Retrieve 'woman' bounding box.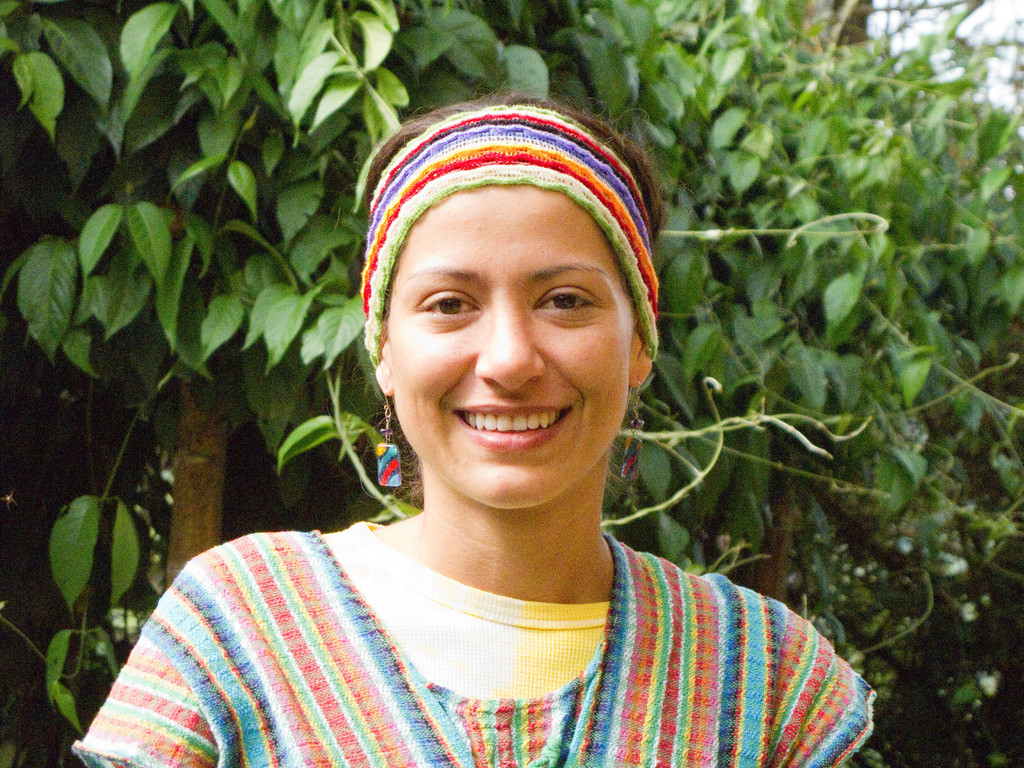
Bounding box: 148:89:804:767.
